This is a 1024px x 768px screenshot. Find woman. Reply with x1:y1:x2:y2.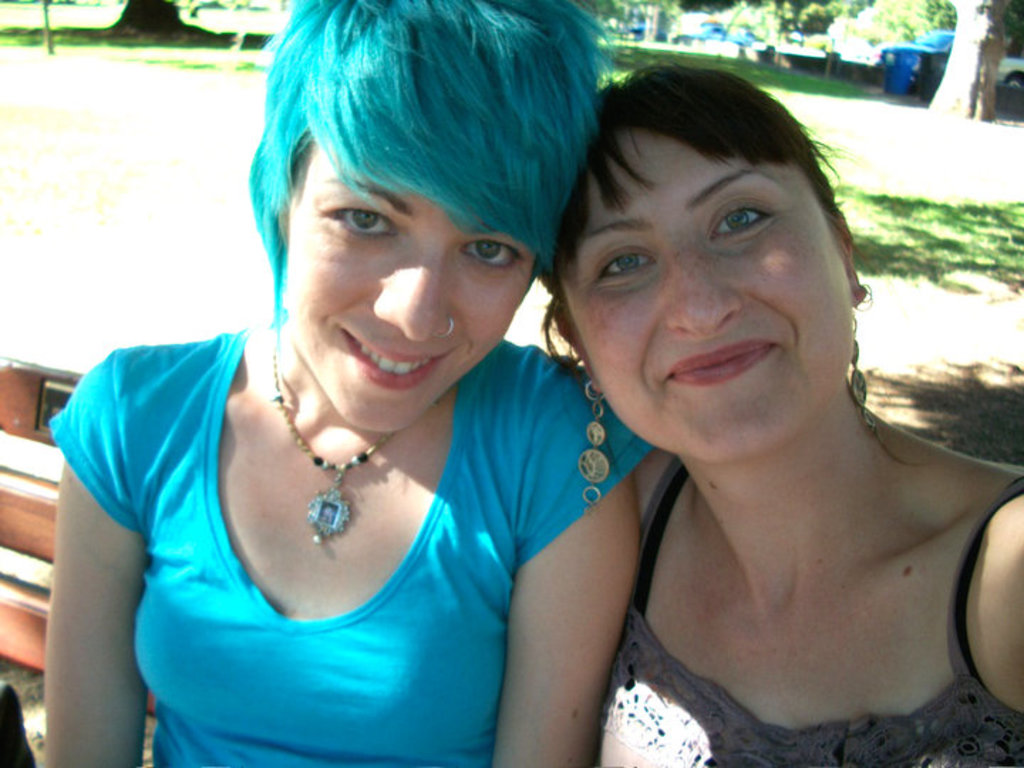
530:63:1023:767.
